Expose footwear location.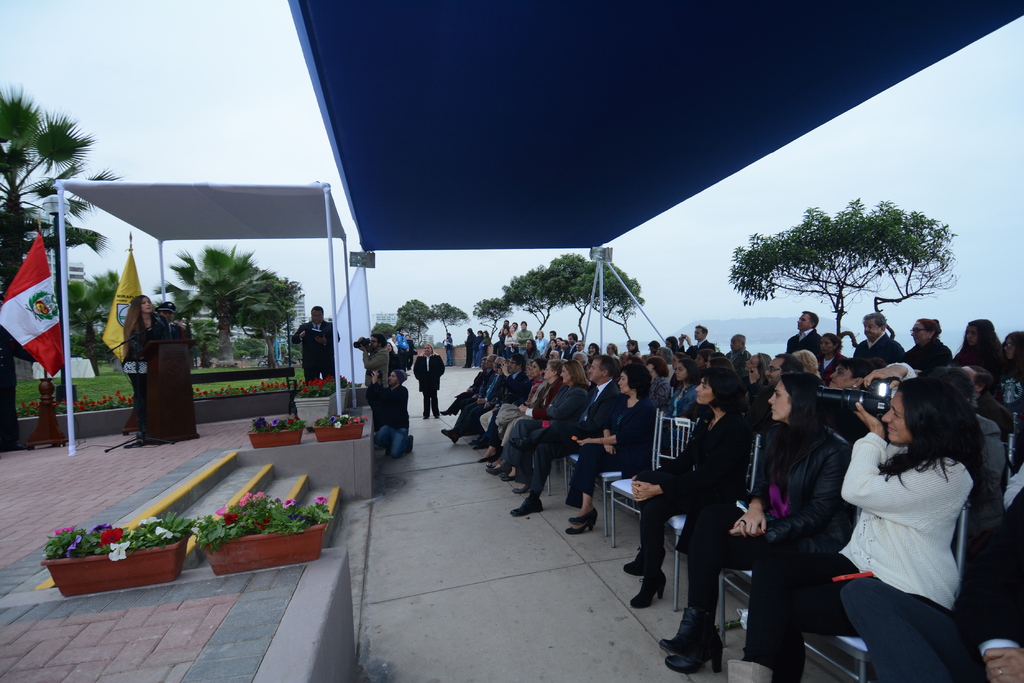
Exposed at Rect(408, 436, 410, 453).
